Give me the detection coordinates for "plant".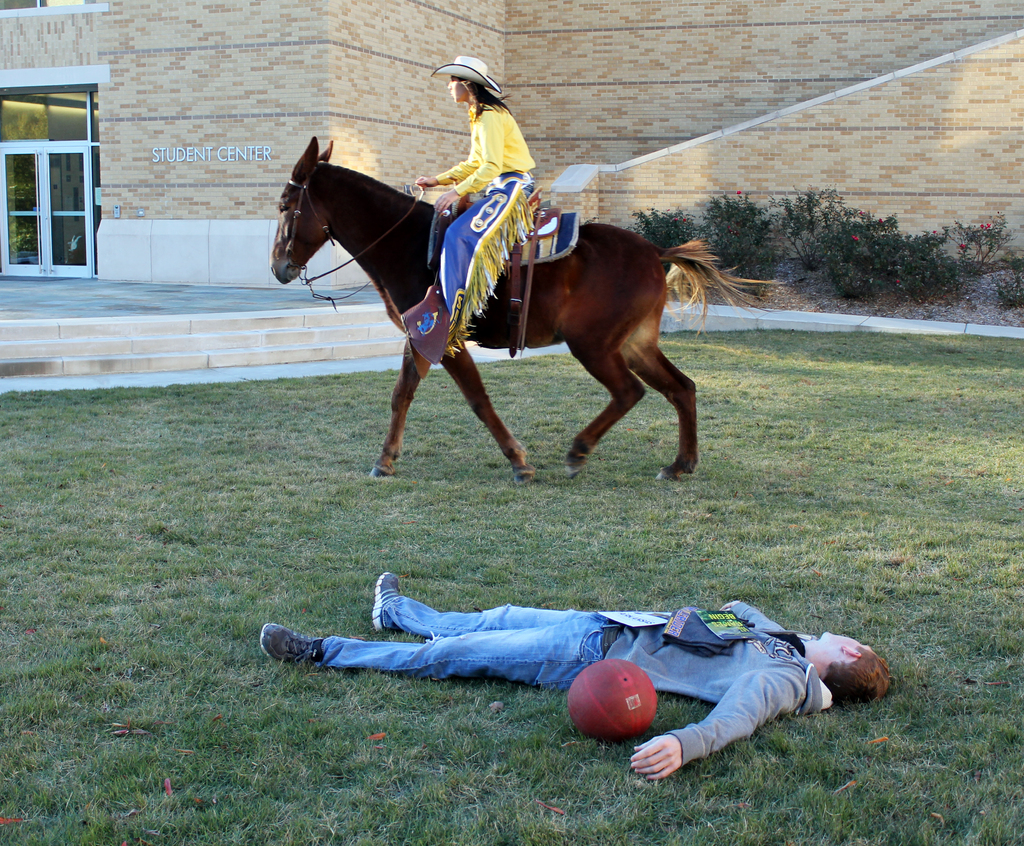
778:179:850:253.
